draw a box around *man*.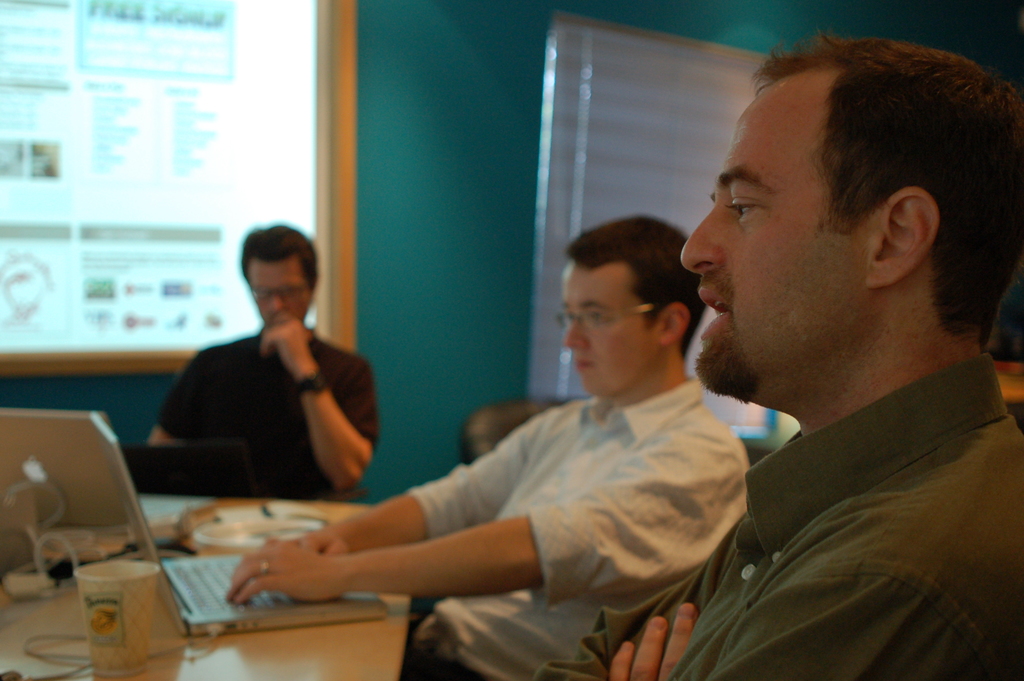
[227, 213, 755, 680].
